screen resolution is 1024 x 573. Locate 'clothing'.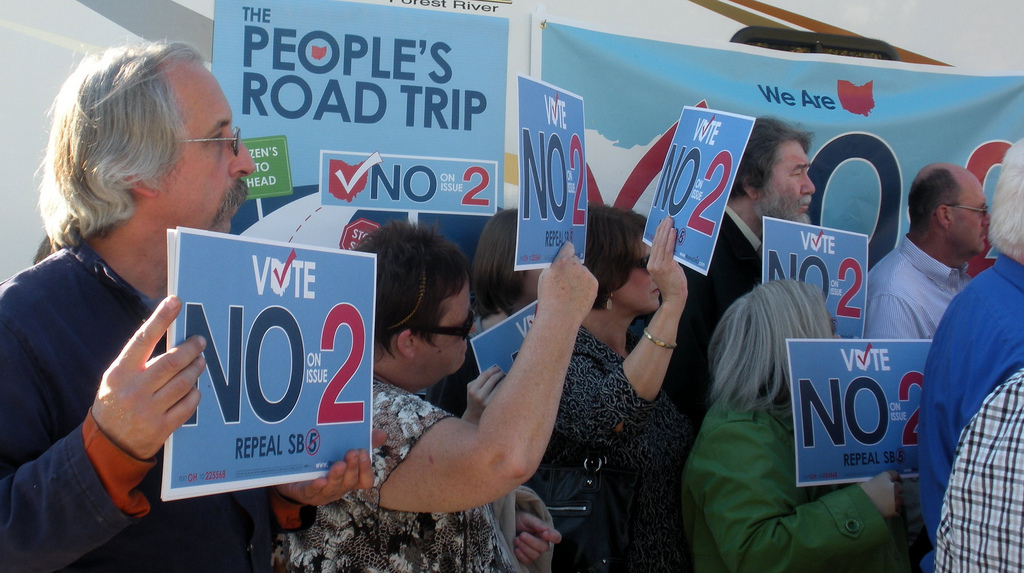
{"x1": 526, "y1": 327, "x2": 649, "y2": 569}.
